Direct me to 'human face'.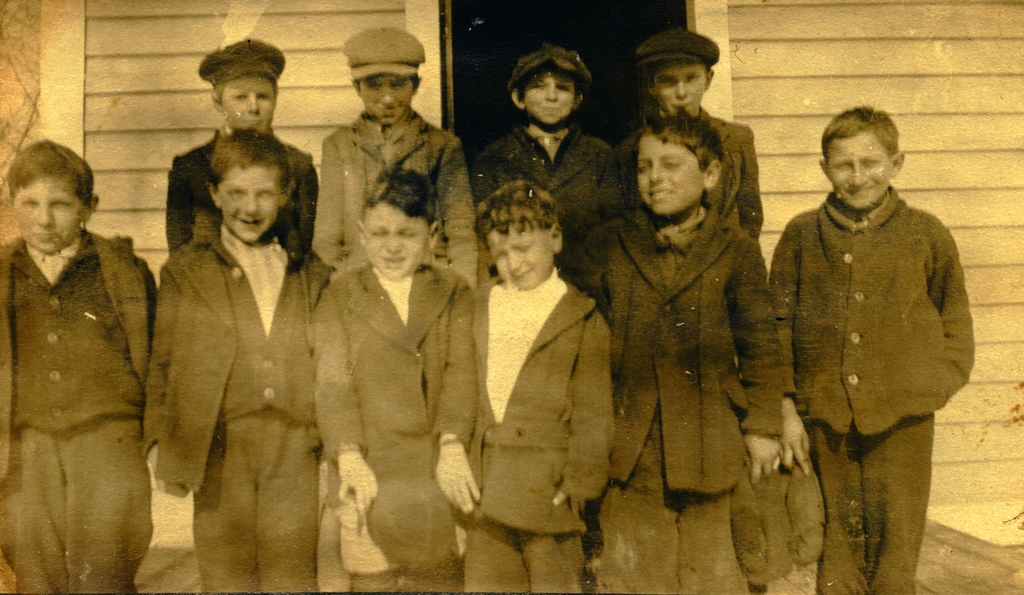
Direction: 825:131:894:209.
